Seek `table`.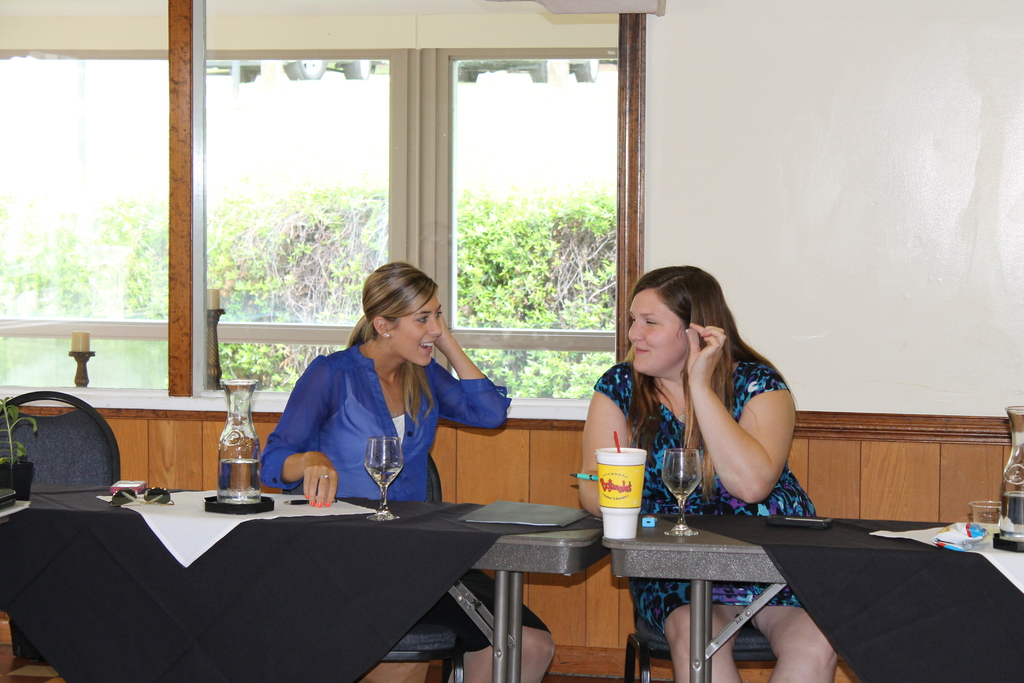
0, 483, 609, 682.
